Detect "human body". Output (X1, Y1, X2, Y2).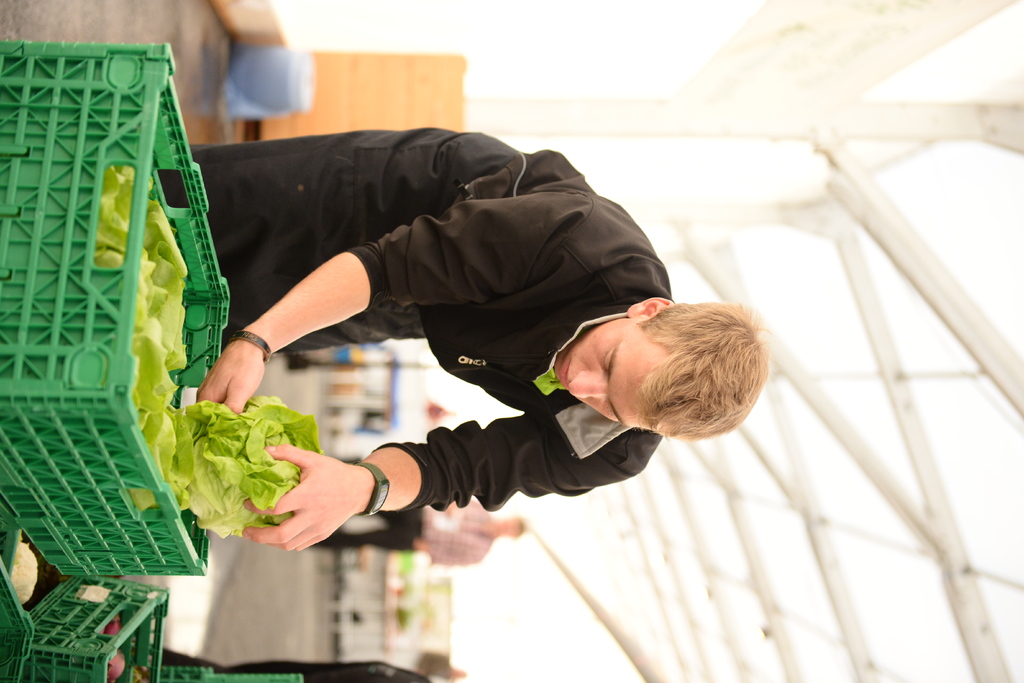
(315, 493, 492, 566).
